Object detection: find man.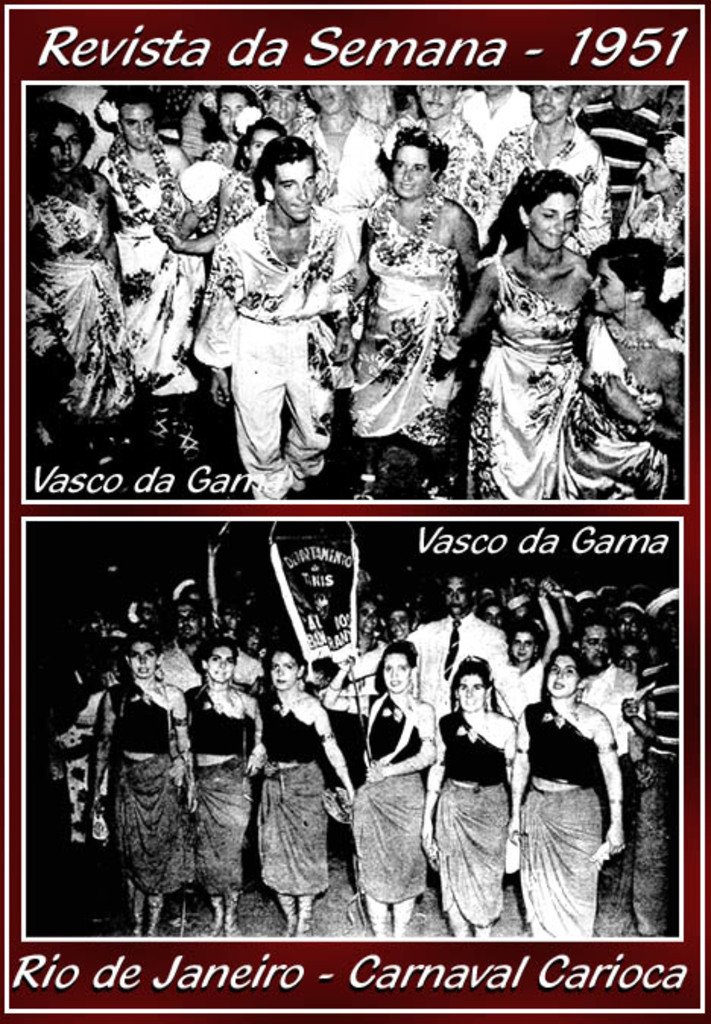
489 79 614 252.
